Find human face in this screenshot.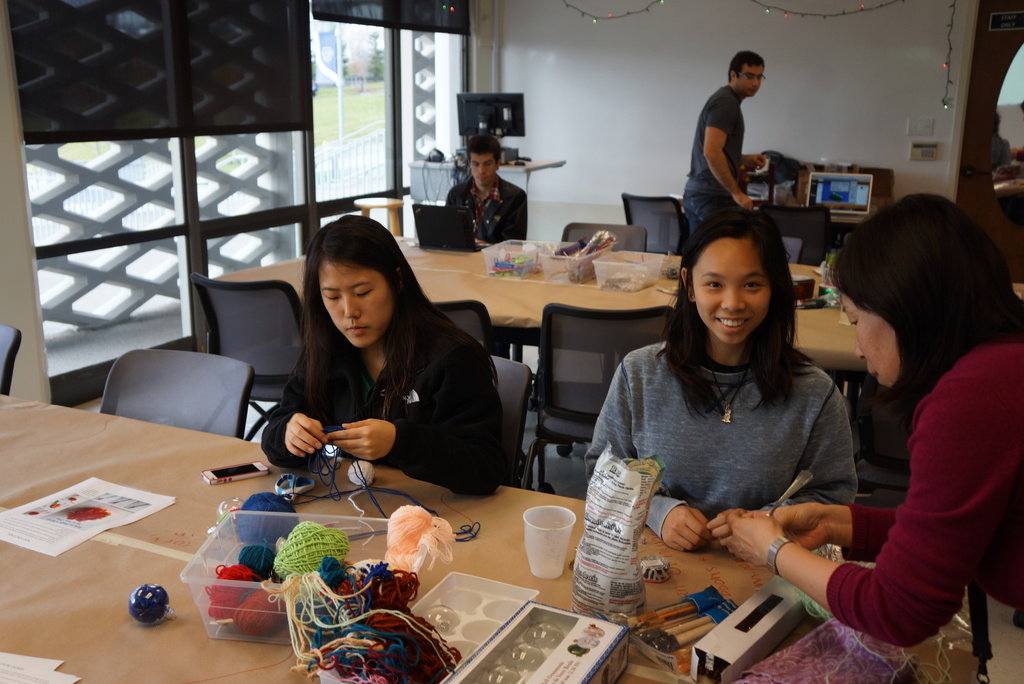
The bounding box for human face is 836,288,895,387.
